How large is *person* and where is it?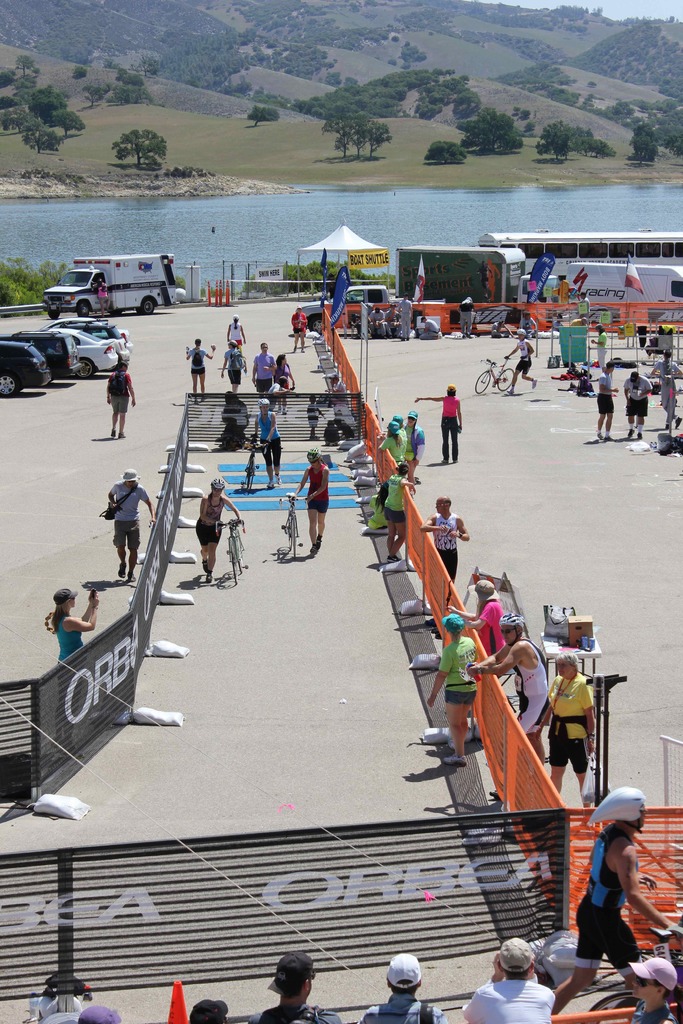
Bounding box: left=186, top=335, right=213, bottom=405.
